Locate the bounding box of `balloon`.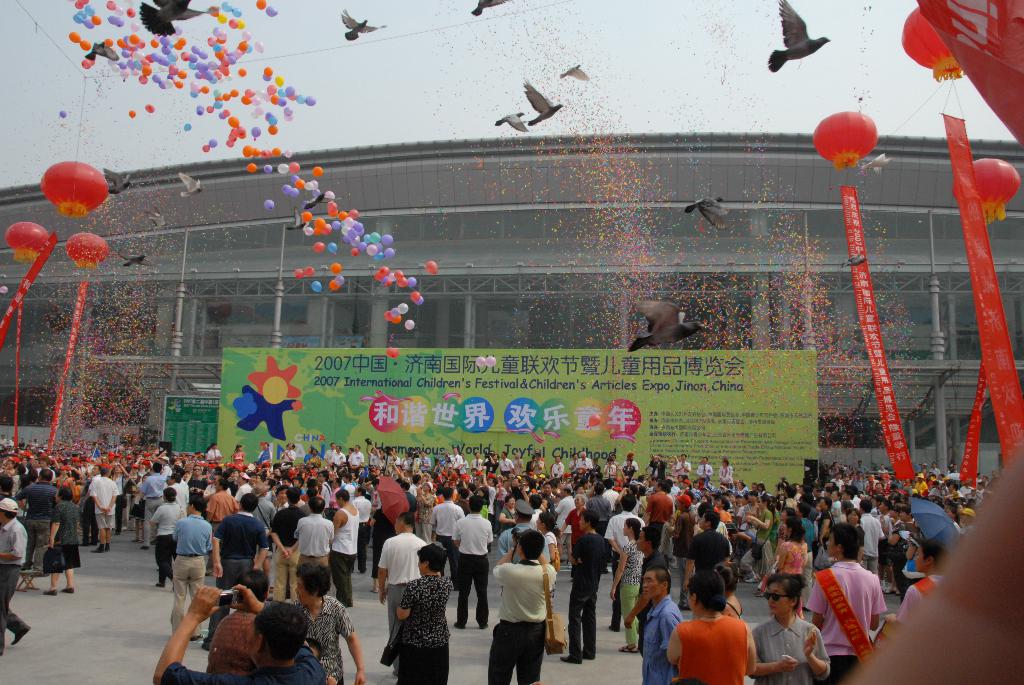
Bounding box: box(254, 0, 268, 12).
